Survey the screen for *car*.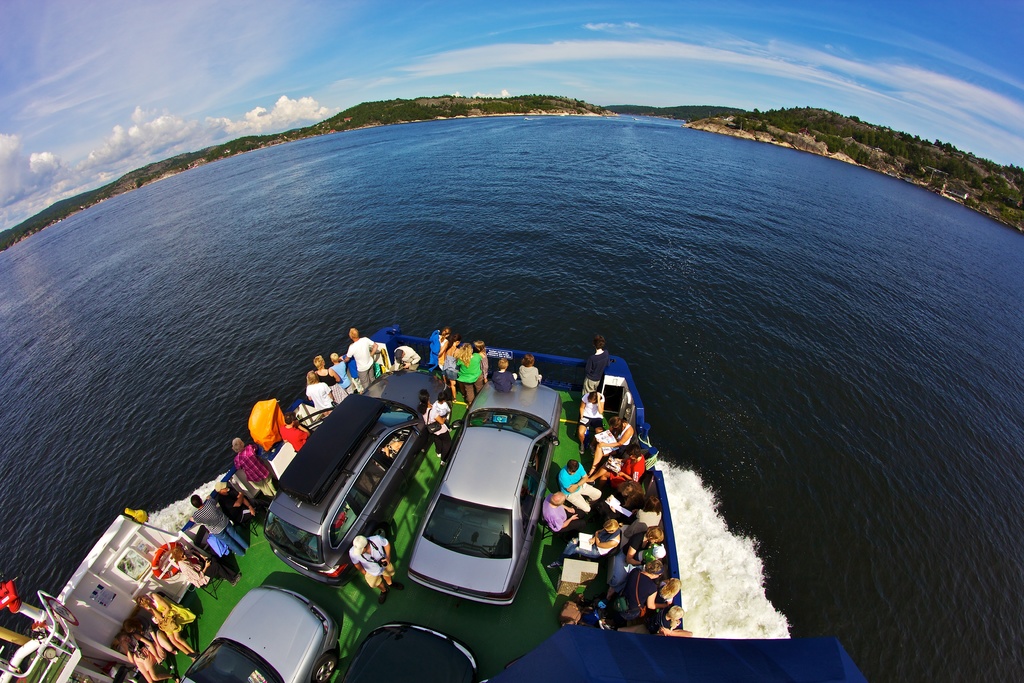
Survey found: x1=341 y1=620 x2=474 y2=682.
